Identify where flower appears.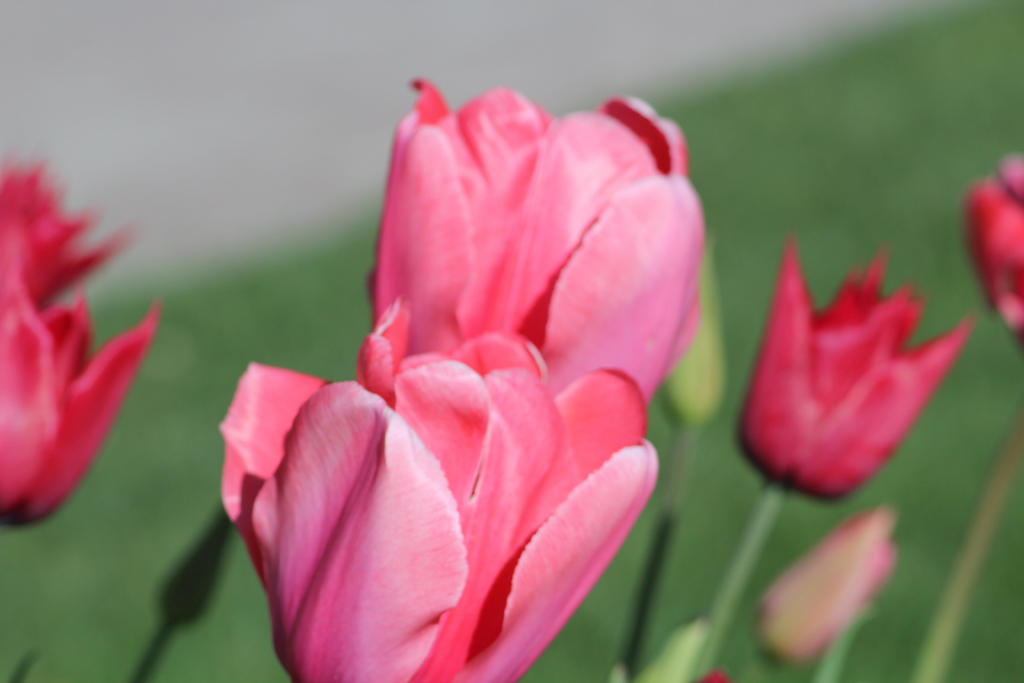
Appears at {"x1": 189, "y1": 86, "x2": 710, "y2": 673}.
